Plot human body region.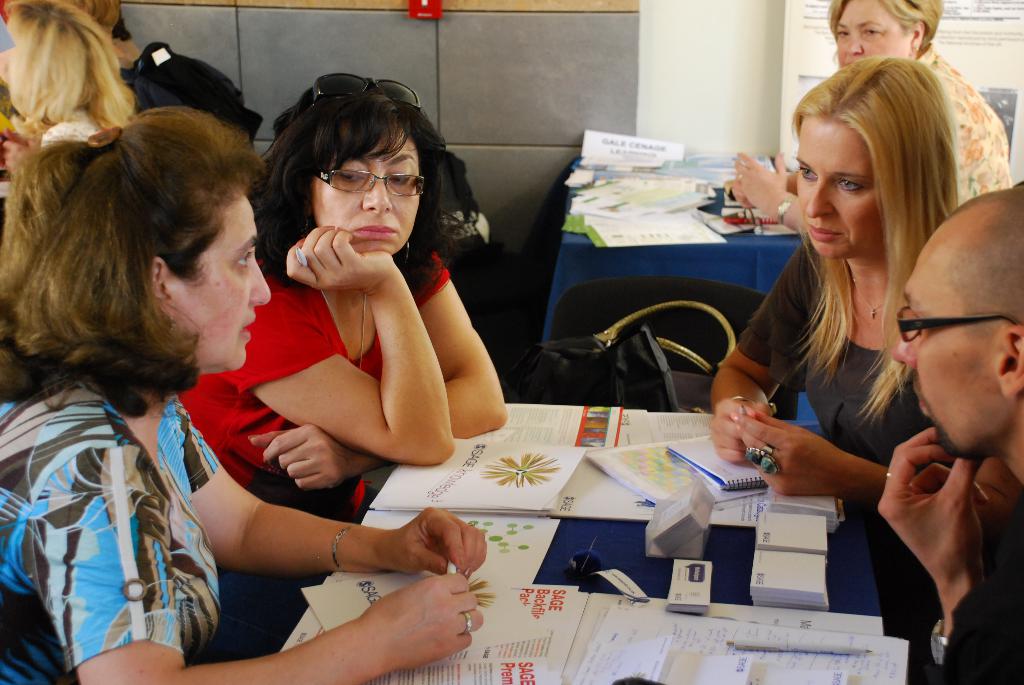
Plotted at bbox=[852, 420, 1023, 684].
